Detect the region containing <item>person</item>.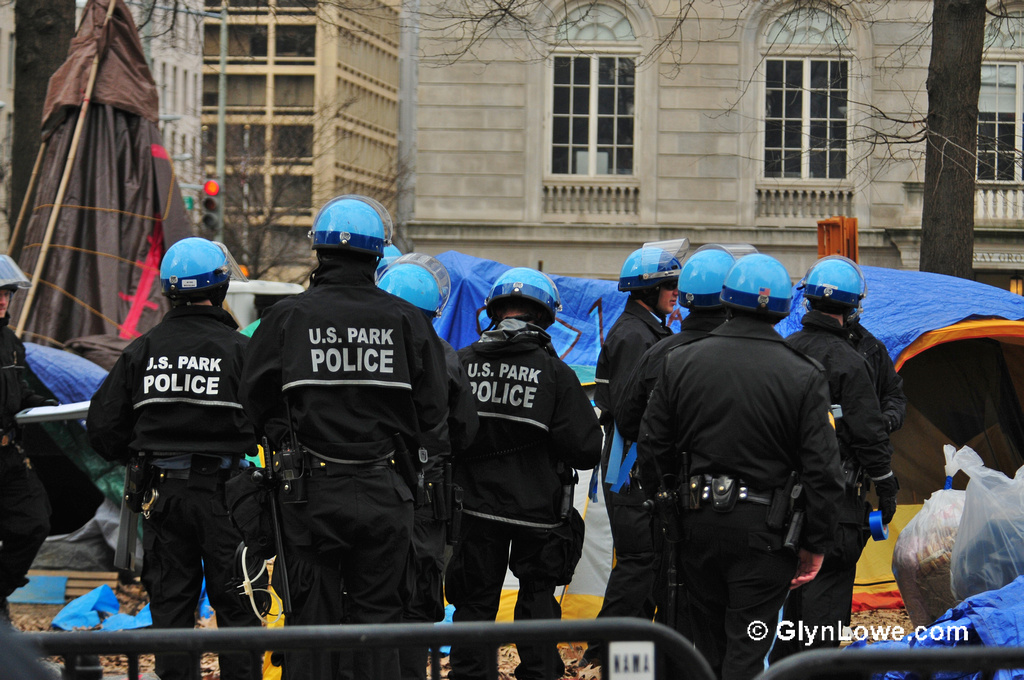
{"x1": 461, "y1": 274, "x2": 604, "y2": 677}.
